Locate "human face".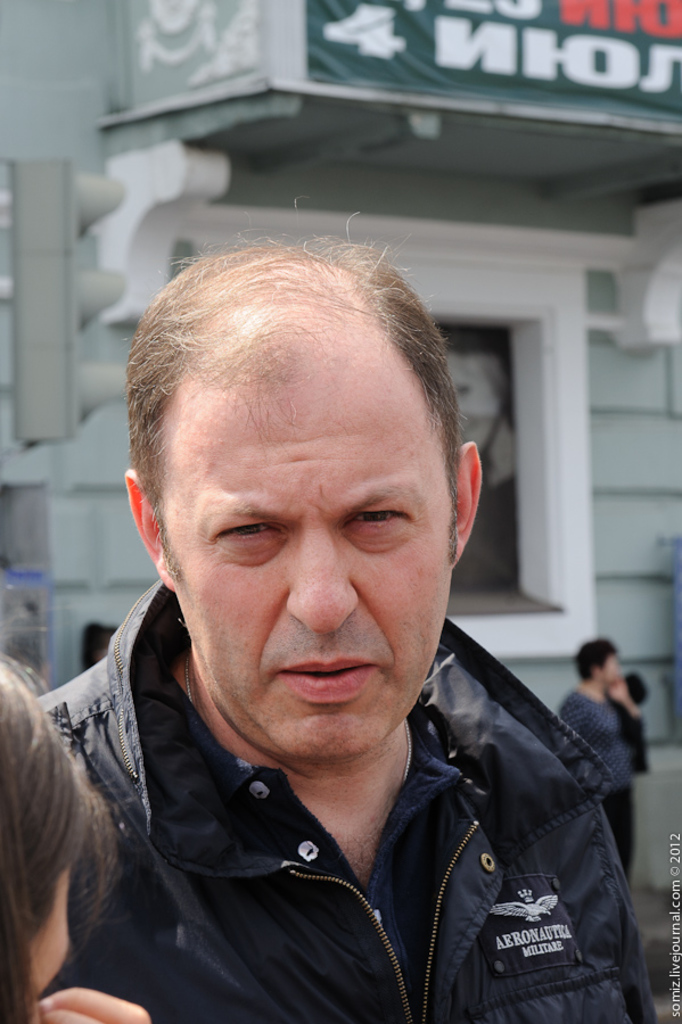
Bounding box: box(605, 654, 617, 683).
